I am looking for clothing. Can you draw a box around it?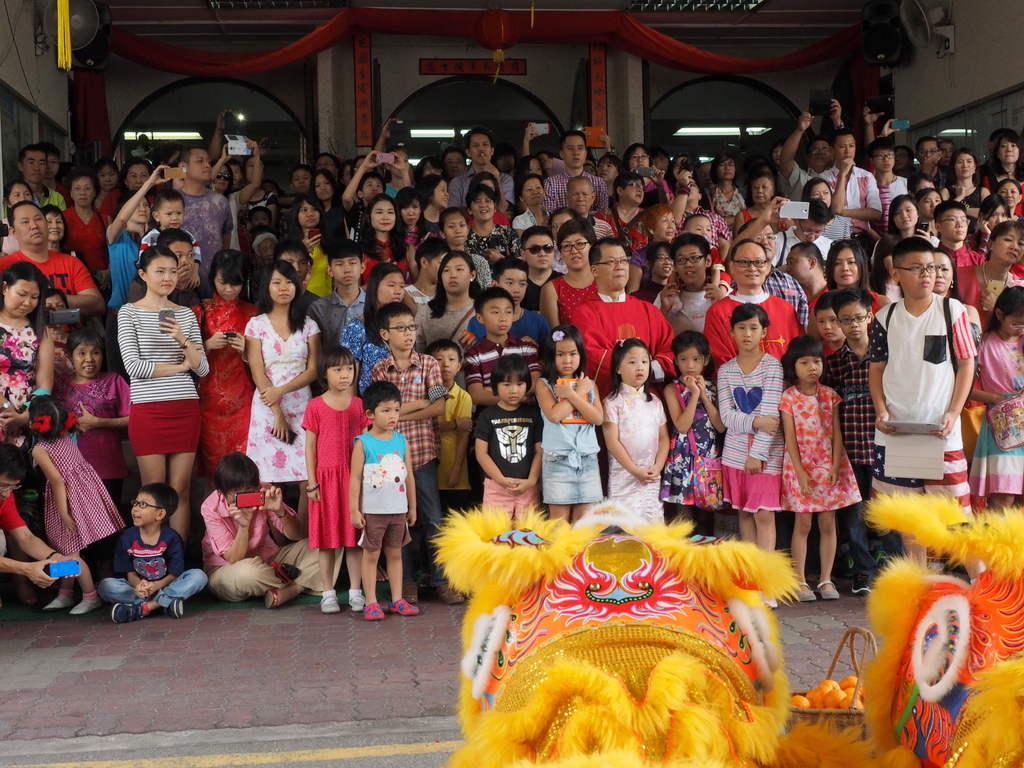
Sure, the bounding box is <bbox>657, 376, 719, 511</bbox>.
